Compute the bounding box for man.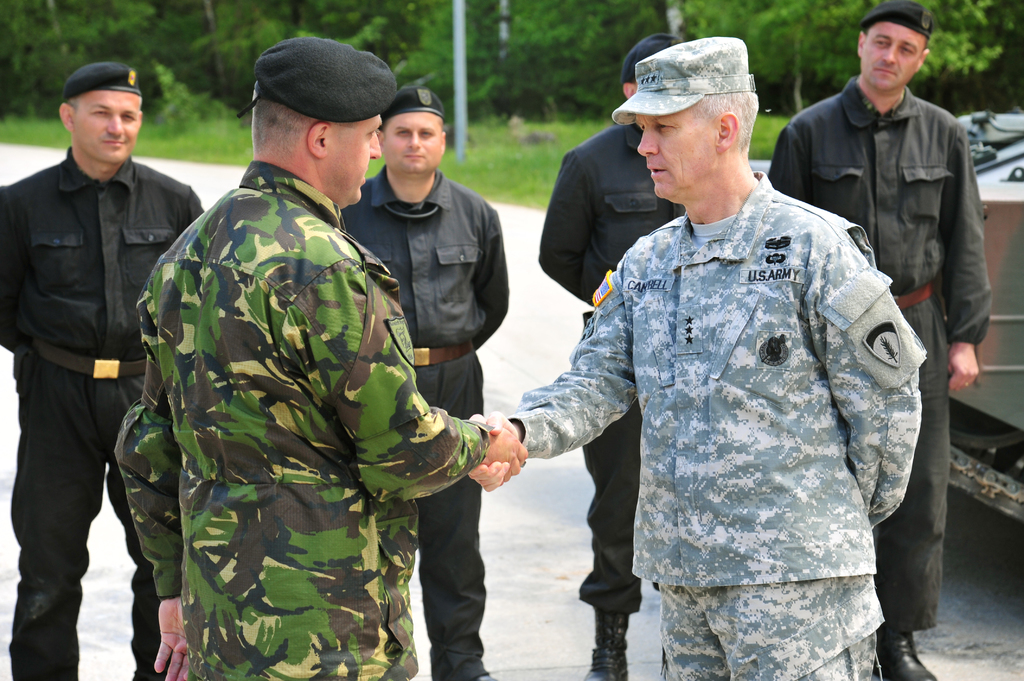
x1=110, y1=36, x2=525, y2=680.
